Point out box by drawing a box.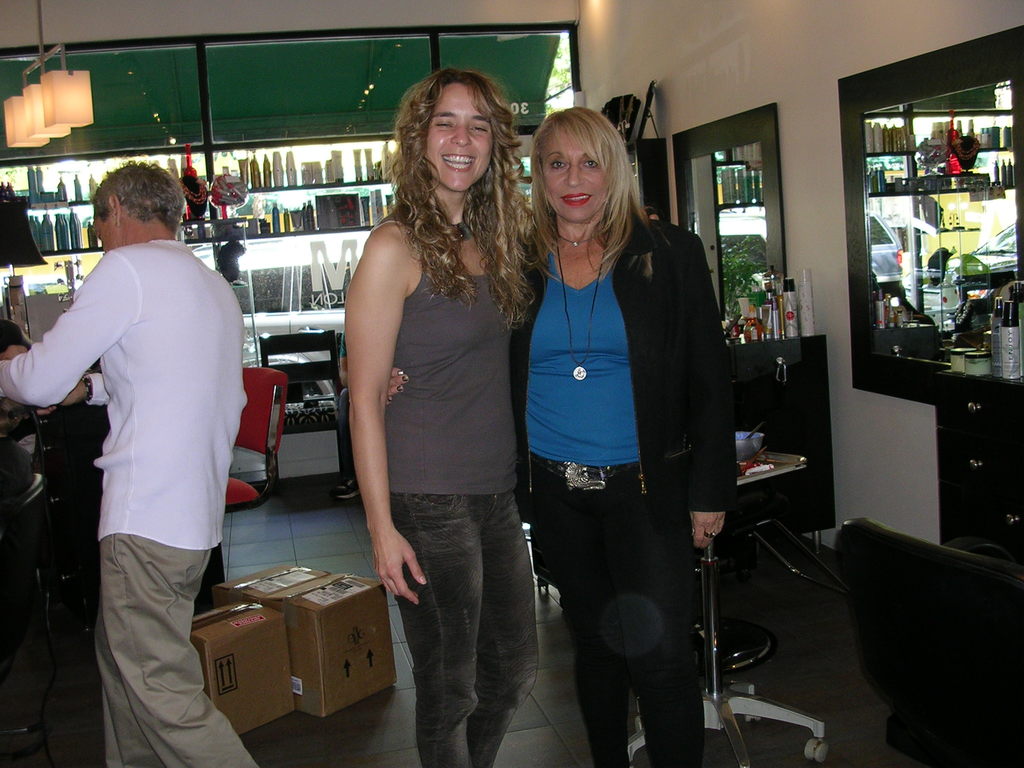
209:564:332:612.
